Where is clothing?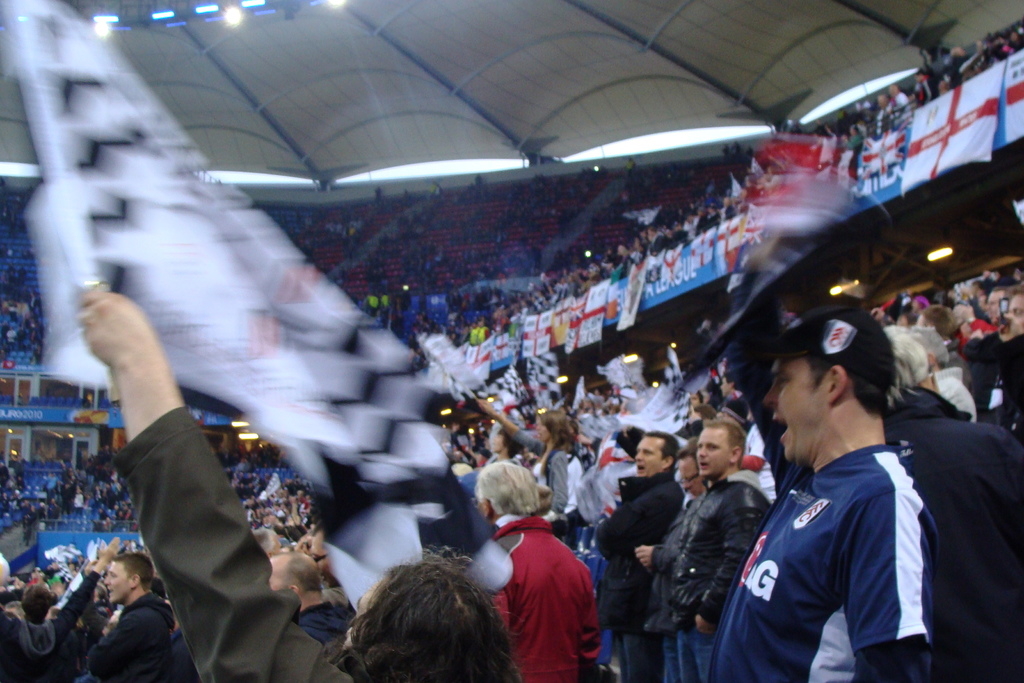
904, 366, 974, 414.
